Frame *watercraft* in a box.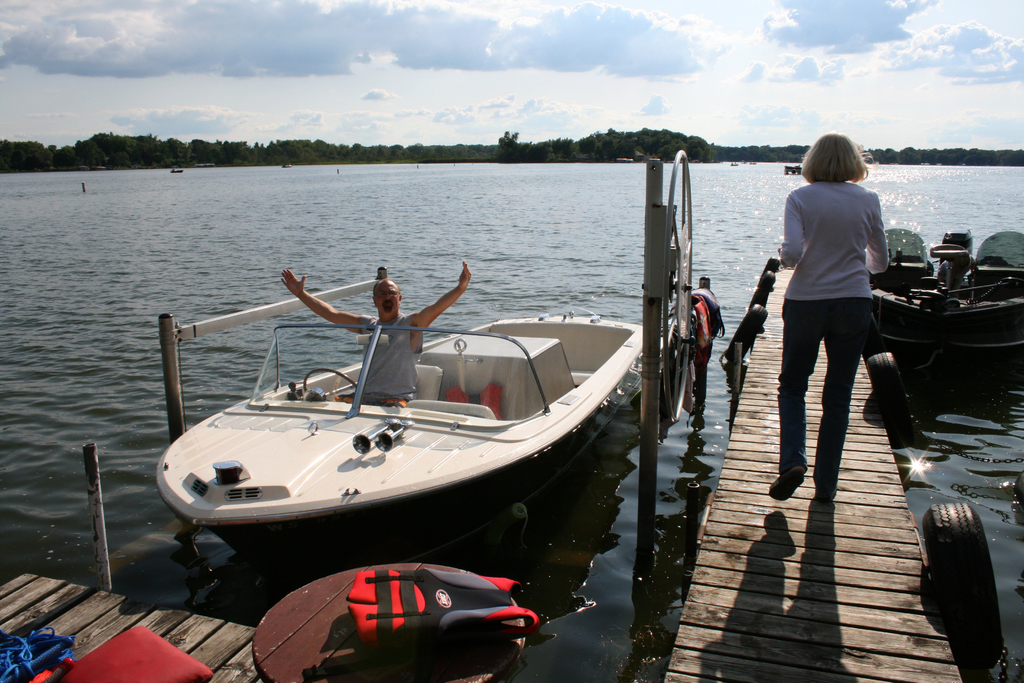
[882,229,1023,393].
